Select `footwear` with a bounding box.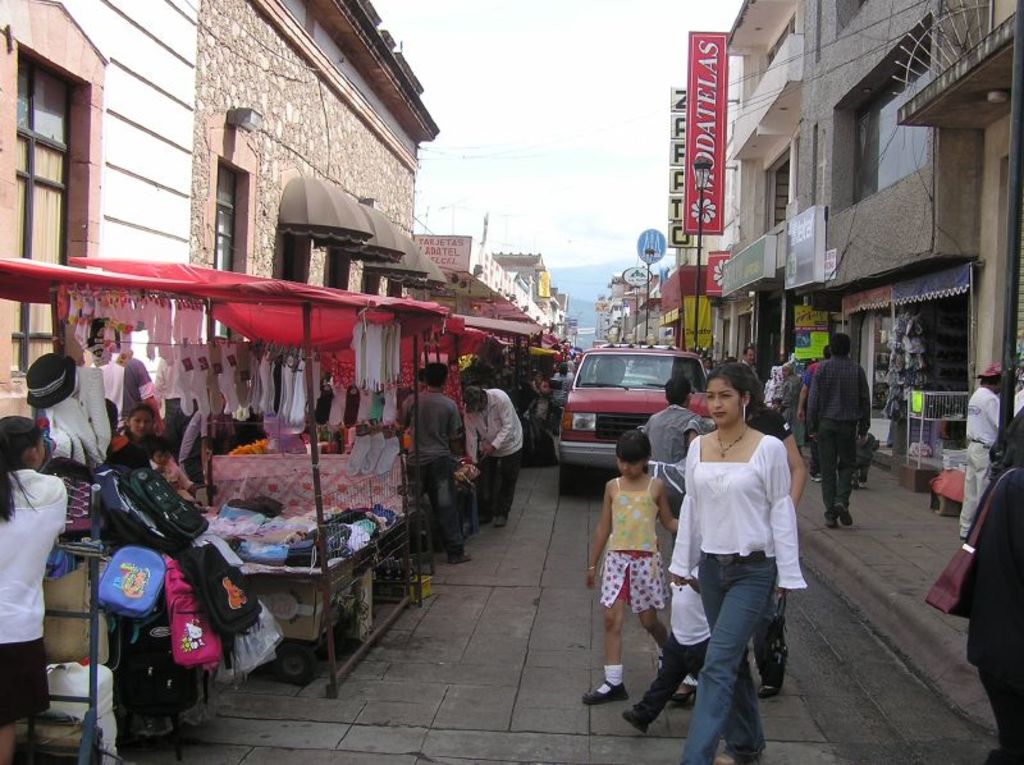
locate(763, 670, 783, 697).
